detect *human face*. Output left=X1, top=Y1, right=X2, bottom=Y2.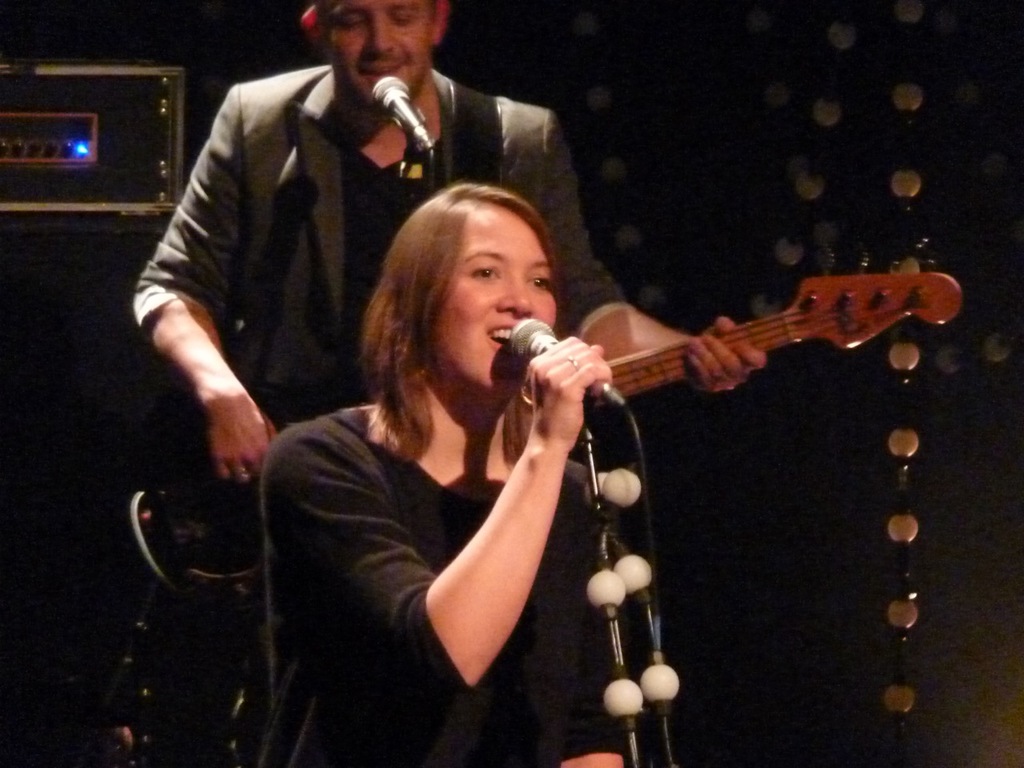
left=434, top=206, right=558, bottom=402.
